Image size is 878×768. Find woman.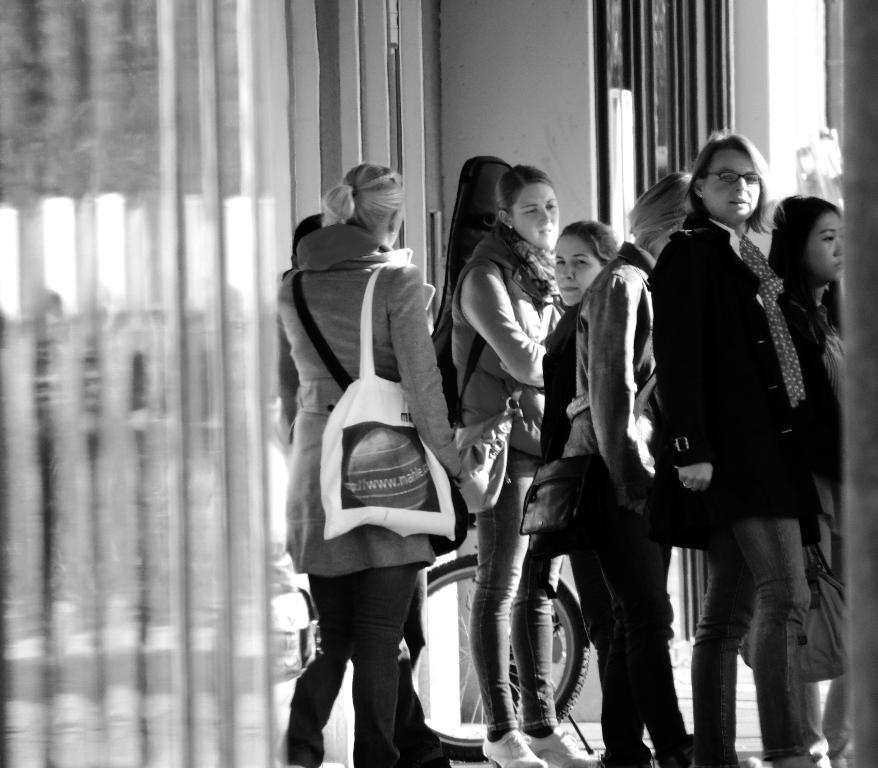
left=269, top=161, right=464, bottom=767.
